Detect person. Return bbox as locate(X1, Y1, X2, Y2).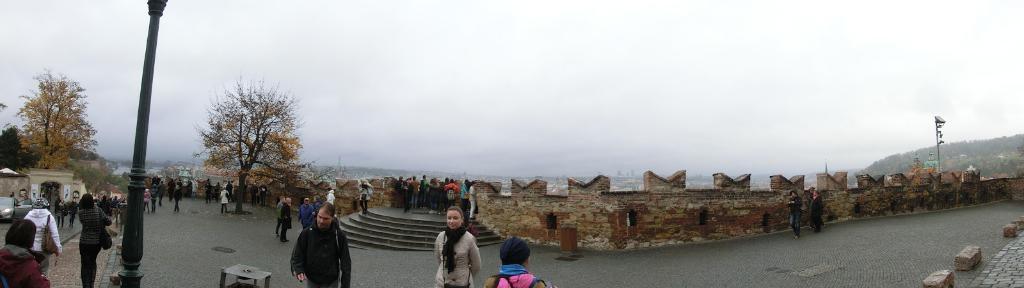
locate(273, 195, 285, 237).
